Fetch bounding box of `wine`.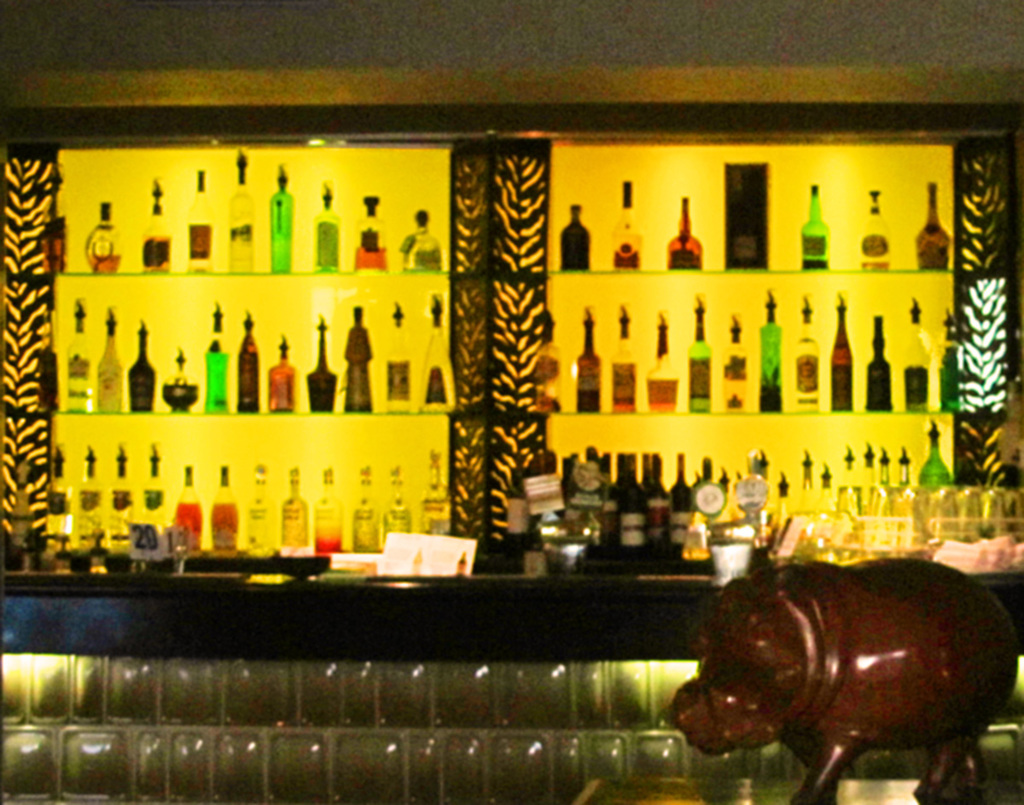
Bbox: [x1=662, y1=190, x2=707, y2=270].
